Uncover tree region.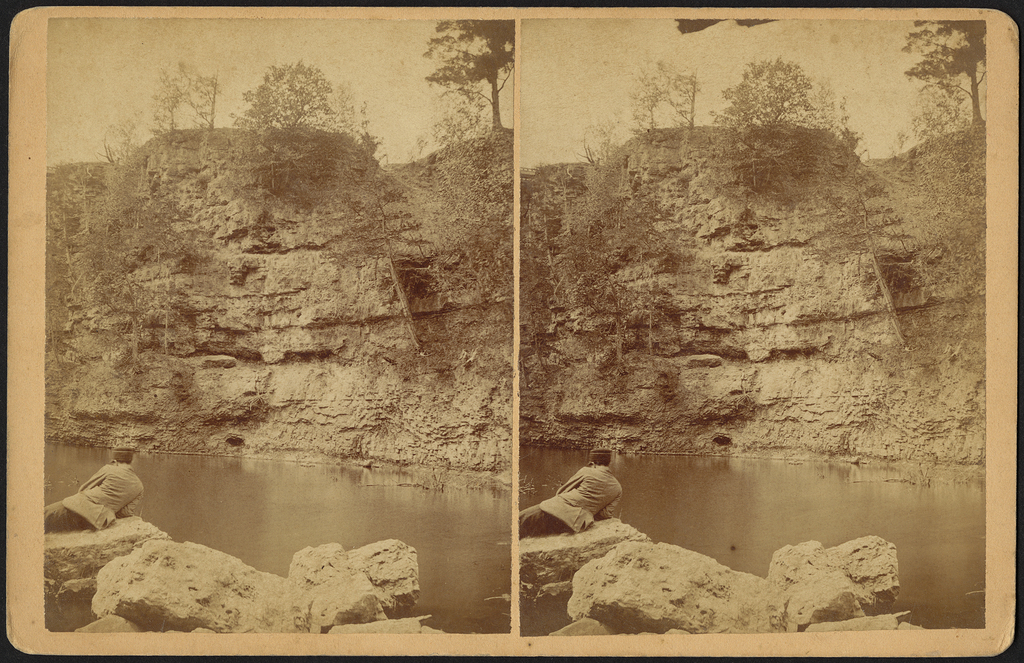
Uncovered: 417:15:518:135.
